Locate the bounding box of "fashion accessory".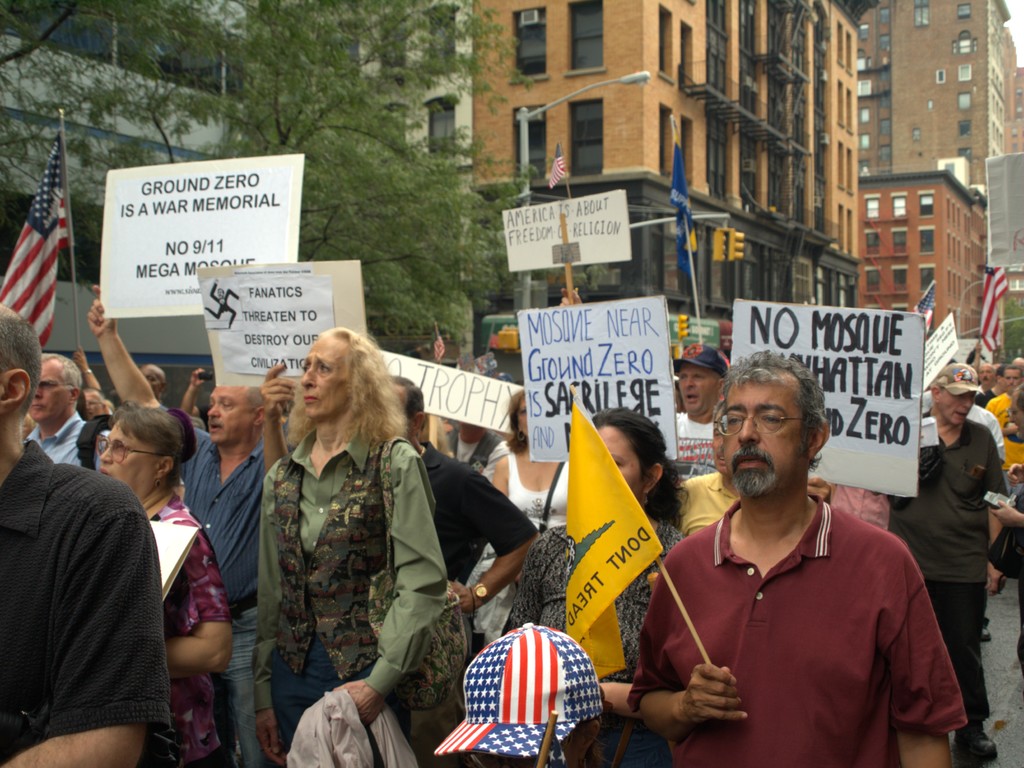
Bounding box: bbox=(229, 589, 258, 616).
